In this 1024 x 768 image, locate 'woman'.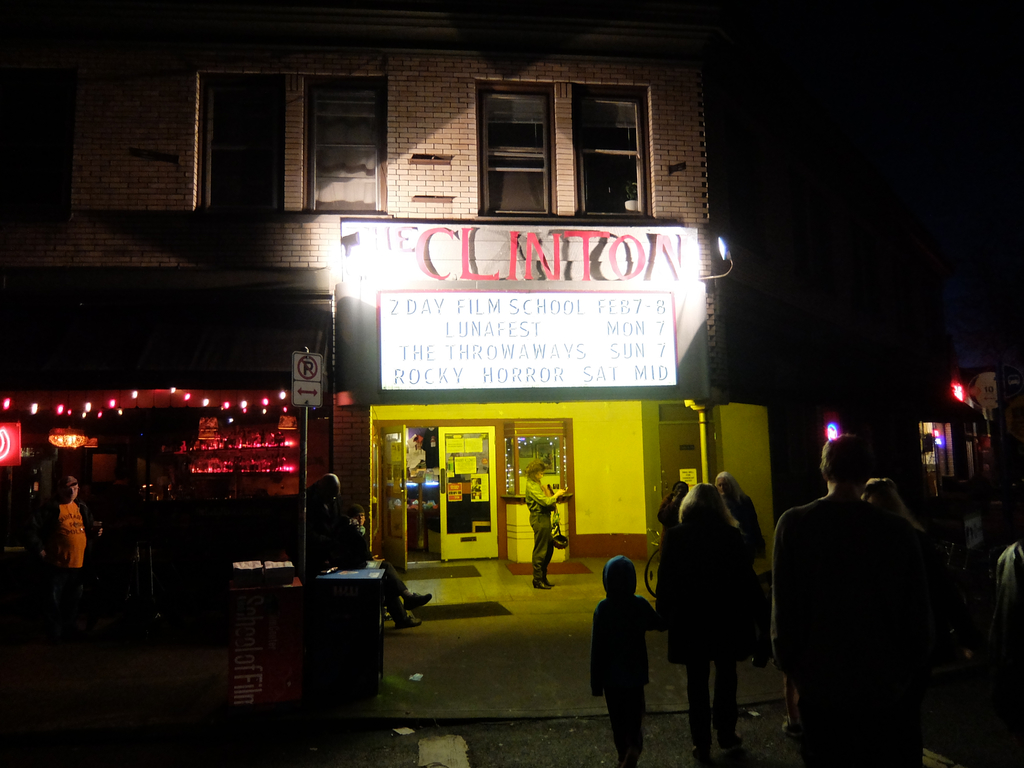
Bounding box: select_region(851, 475, 931, 532).
